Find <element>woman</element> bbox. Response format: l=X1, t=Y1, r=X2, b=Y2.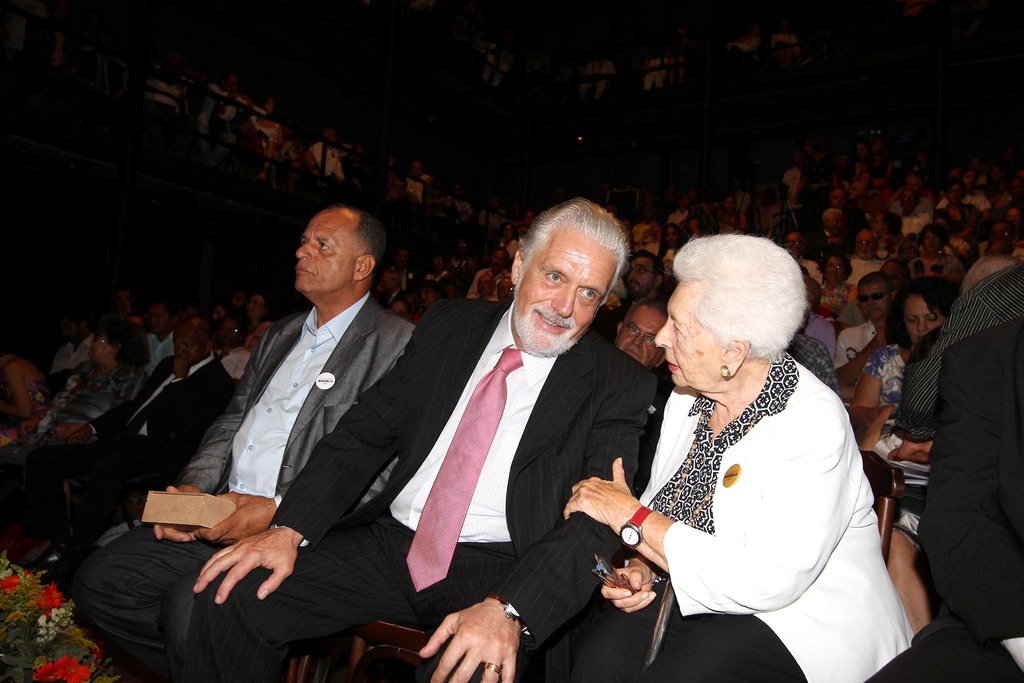
l=817, t=251, r=861, b=327.
